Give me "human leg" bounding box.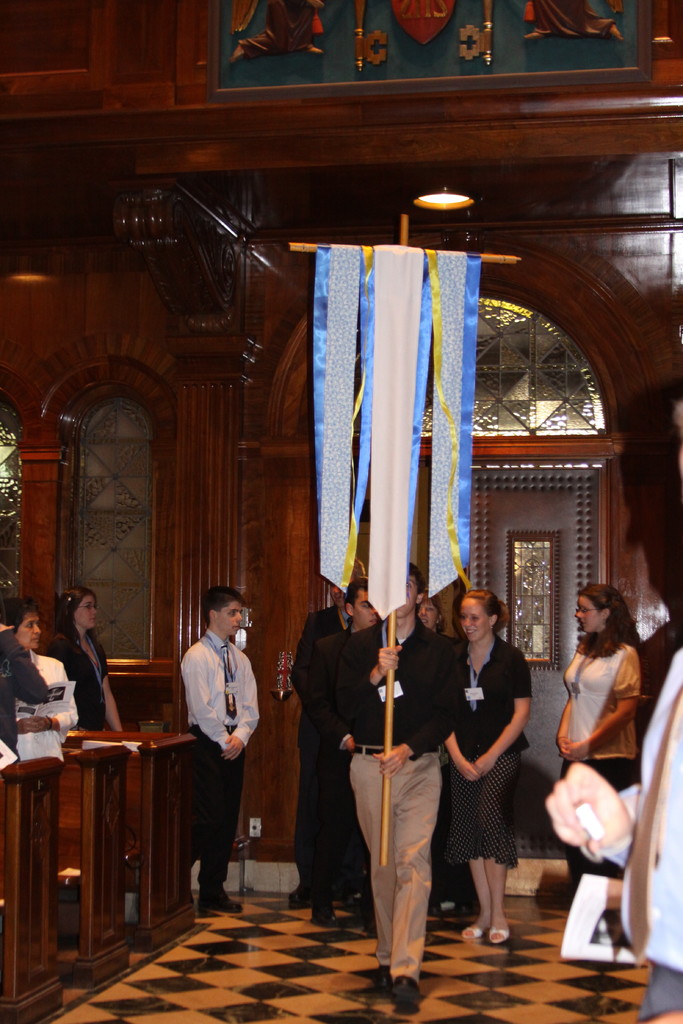
{"x1": 190, "y1": 736, "x2": 241, "y2": 899}.
